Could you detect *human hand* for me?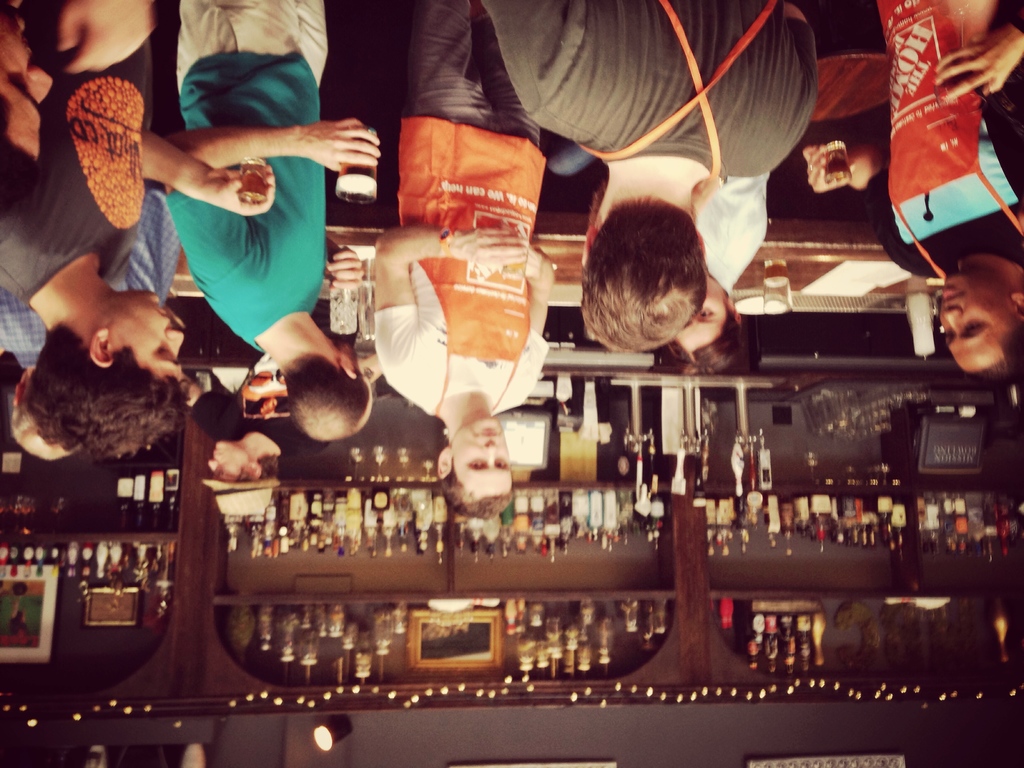
Detection result: bbox(198, 162, 276, 219).
